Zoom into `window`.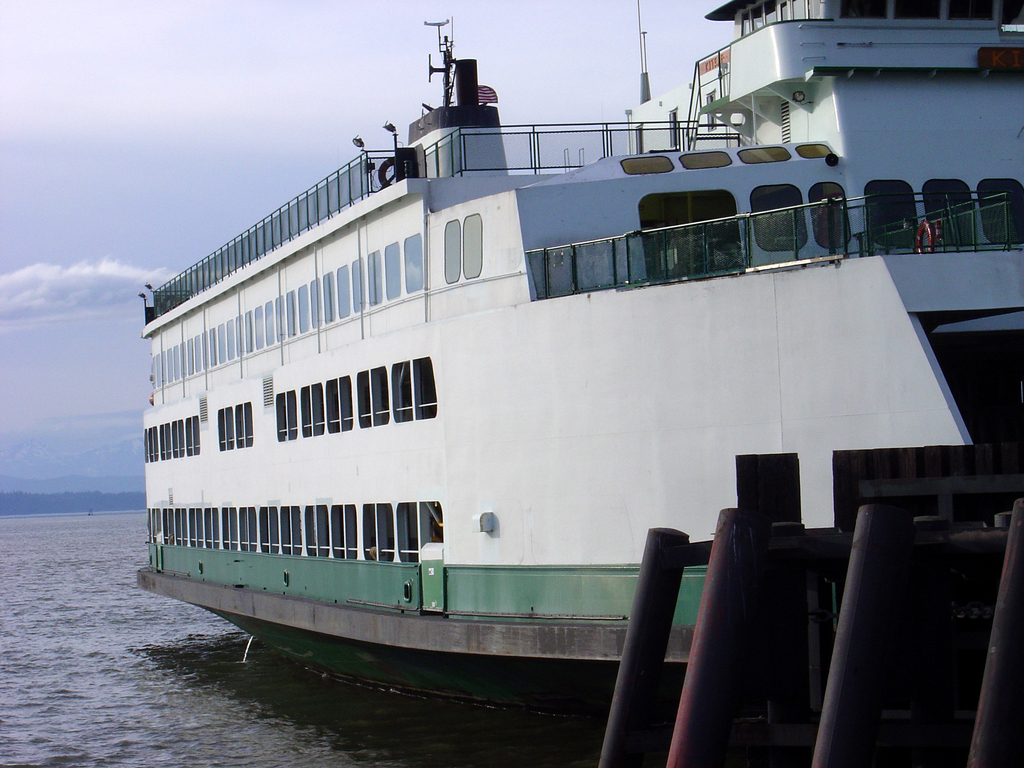
Zoom target: bbox(371, 364, 391, 426).
